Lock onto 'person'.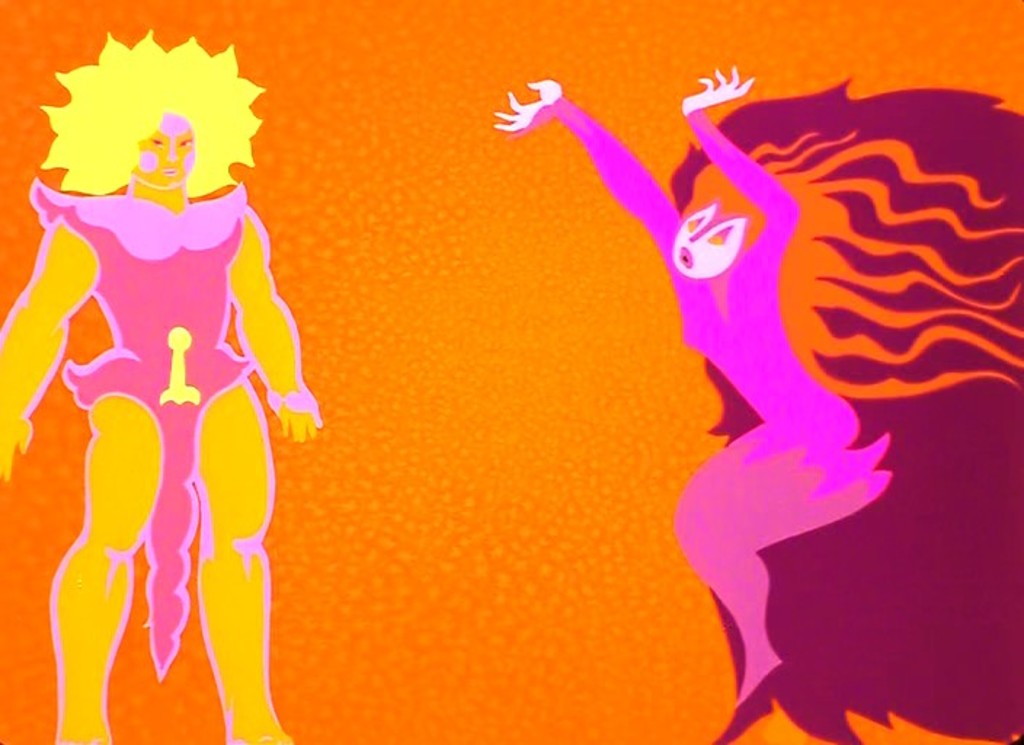
Locked: locate(13, 61, 303, 726).
